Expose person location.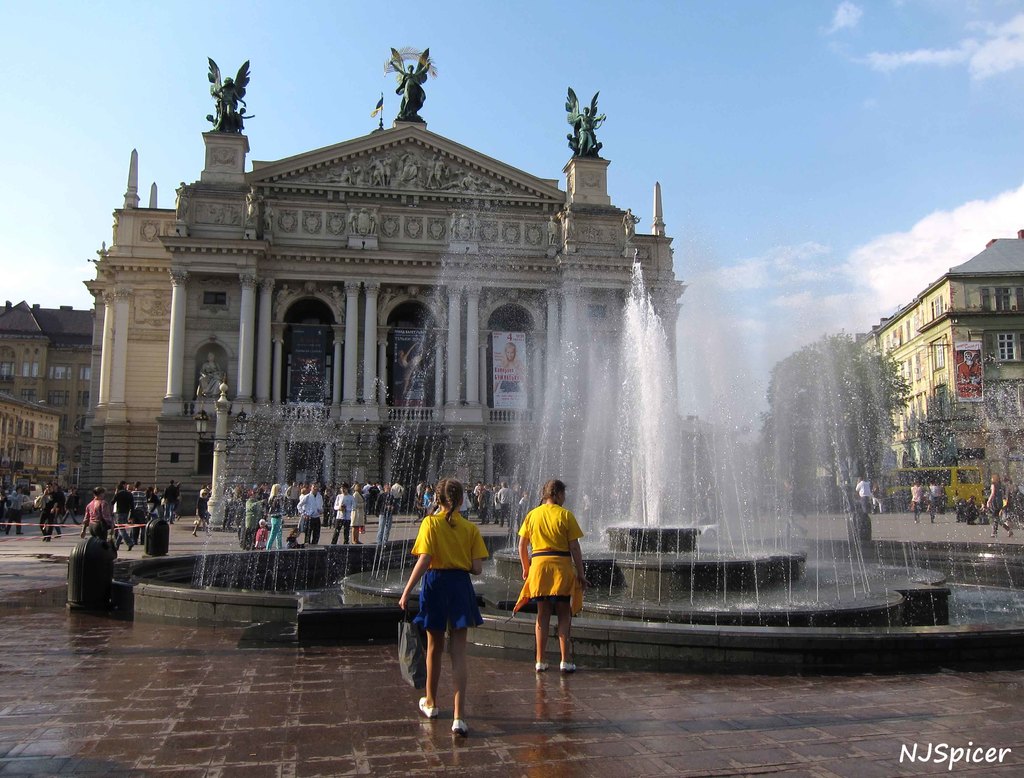
Exposed at BBox(211, 60, 250, 134).
